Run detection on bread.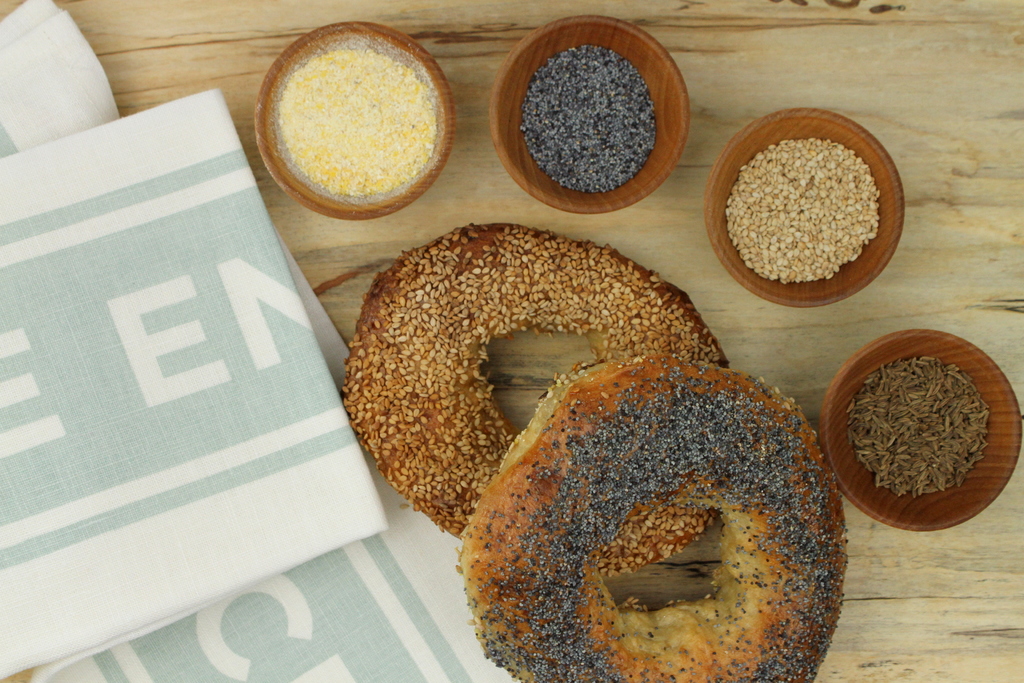
Result: pyautogui.locateOnScreen(449, 362, 873, 670).
